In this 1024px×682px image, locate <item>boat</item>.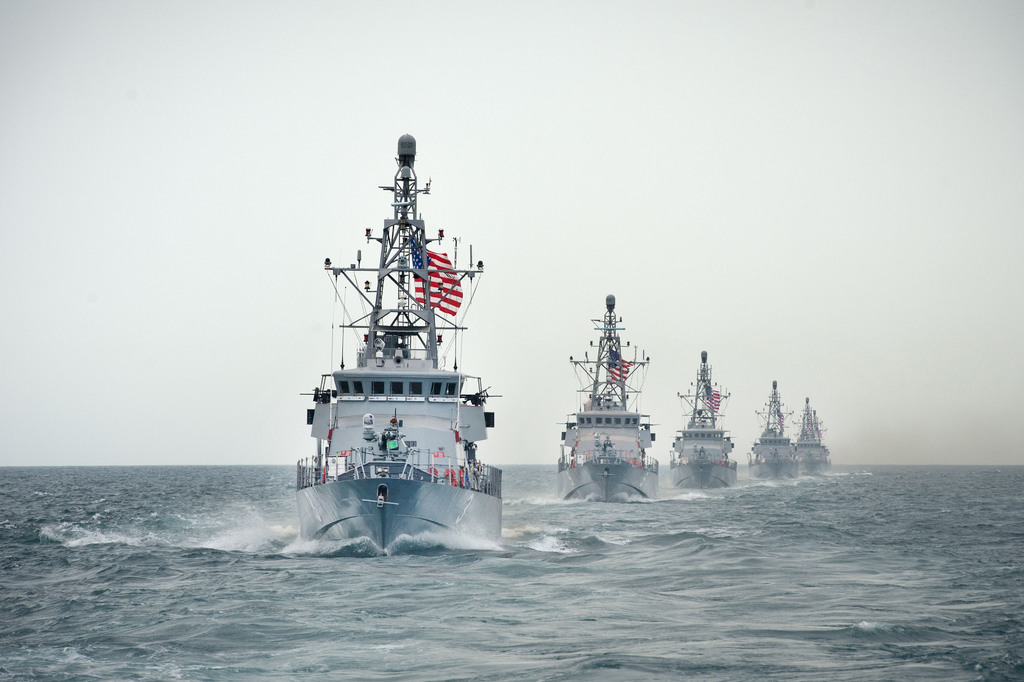
Bounding box: 748:378:803:482.
